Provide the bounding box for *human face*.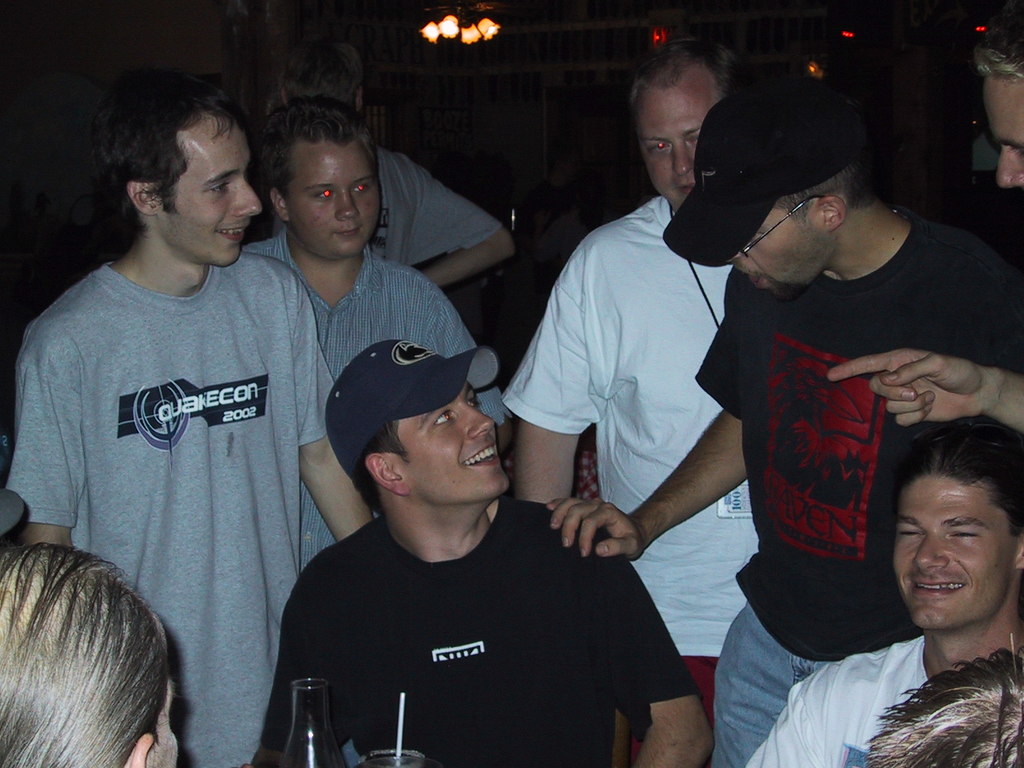
select_region(154, 682, 177, 767).
